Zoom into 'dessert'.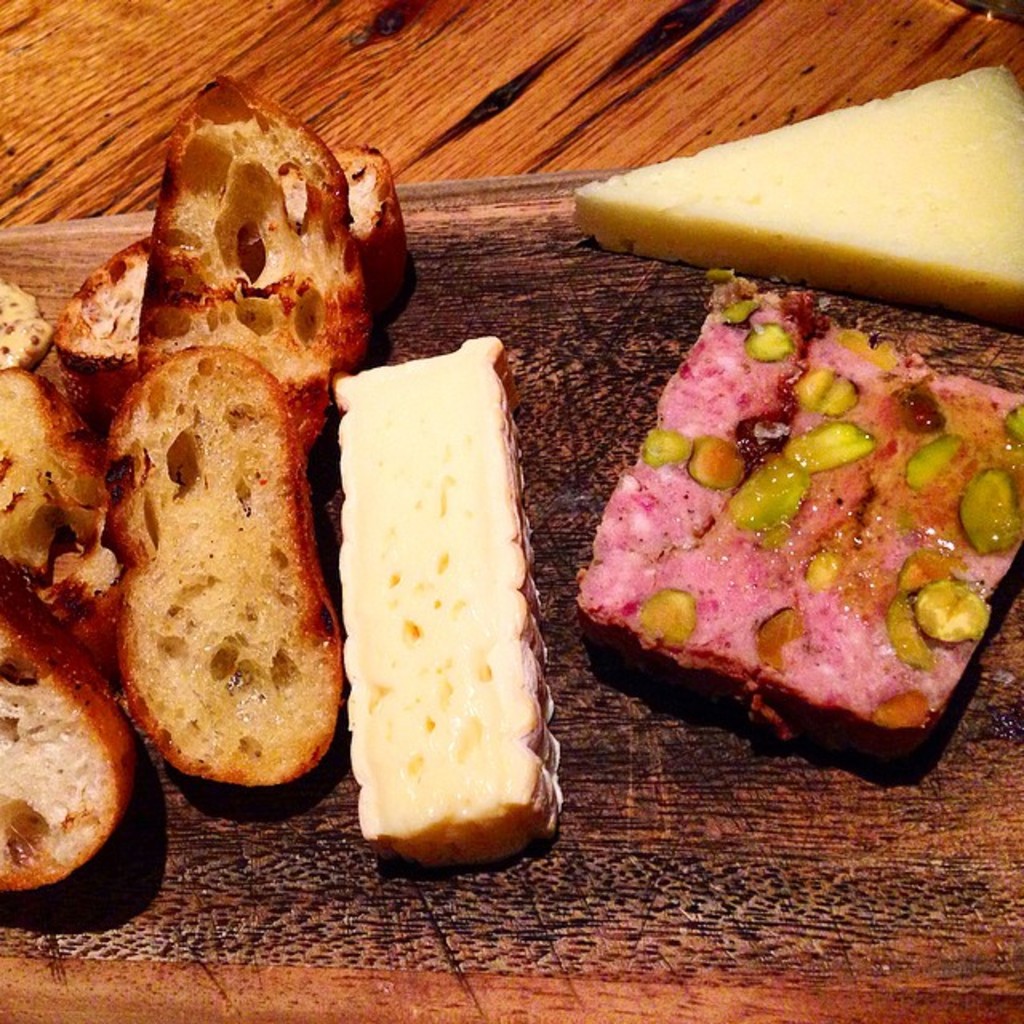
Zoom target: left=334, top=336, right=557, bottom=874.
